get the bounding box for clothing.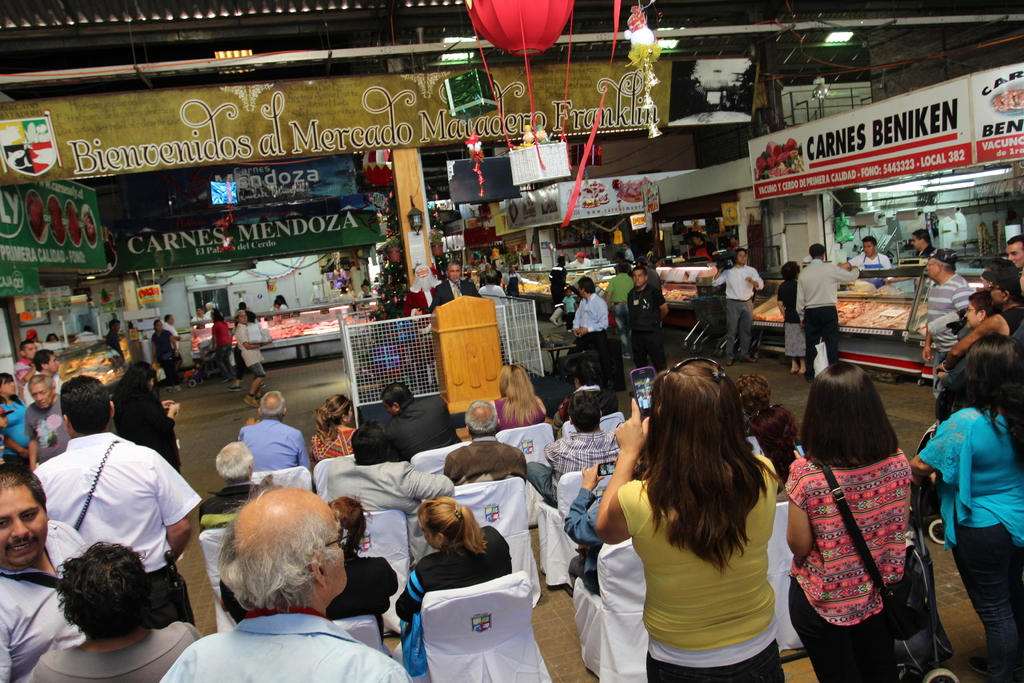
564,290,581,317.
